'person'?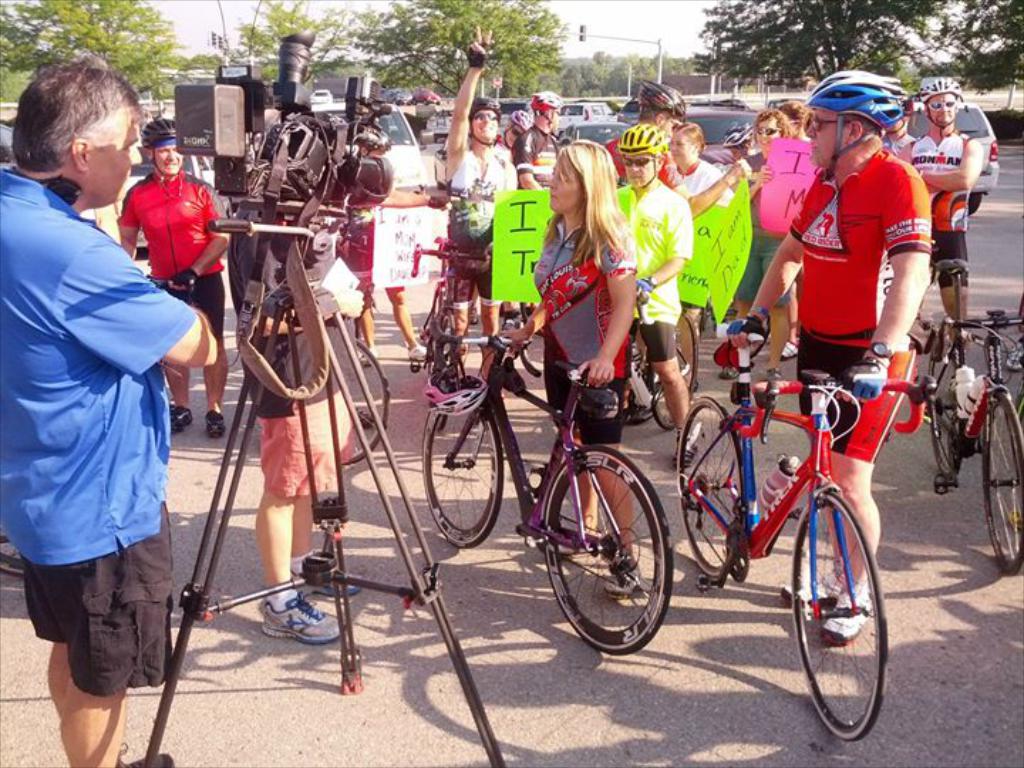
l=225, t=185, r=375, b=647
